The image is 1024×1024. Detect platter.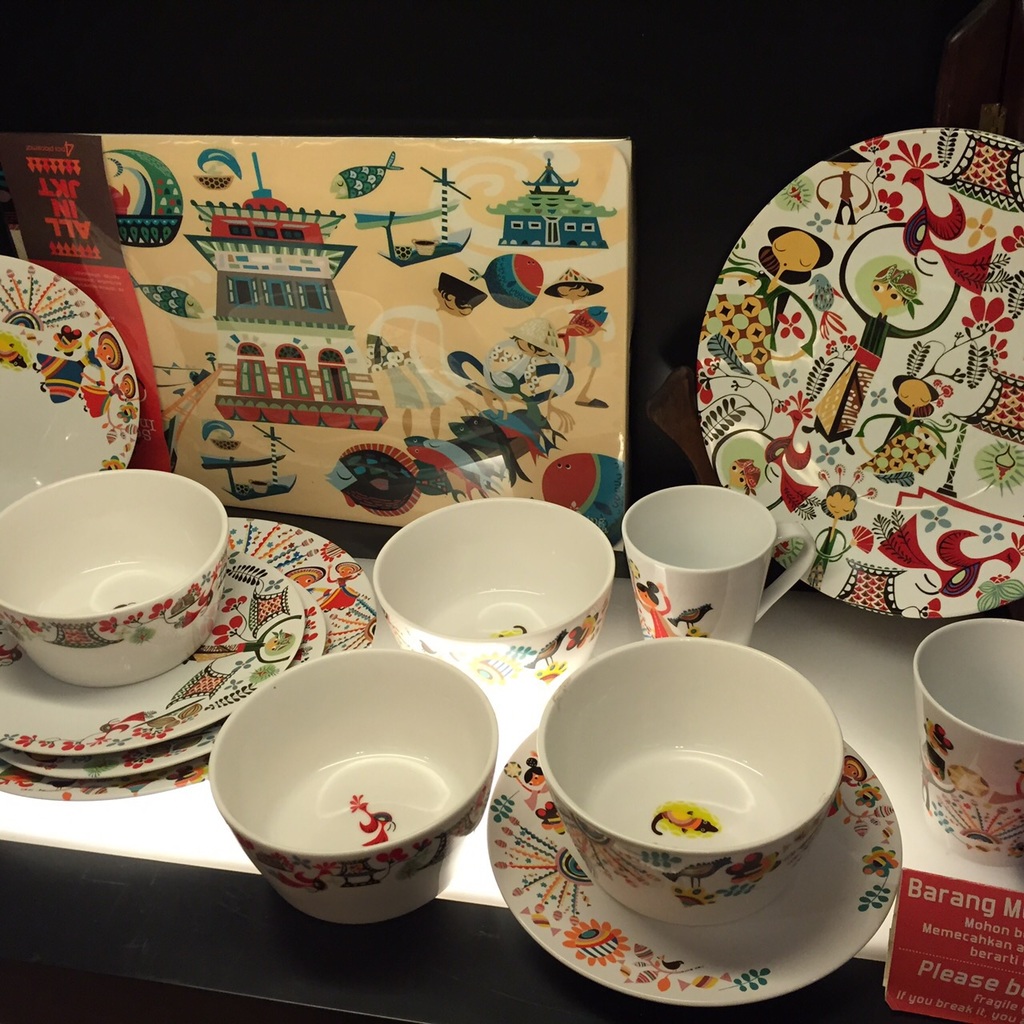
Detection: x1=5, y1=577, x2=326, y2=786.
